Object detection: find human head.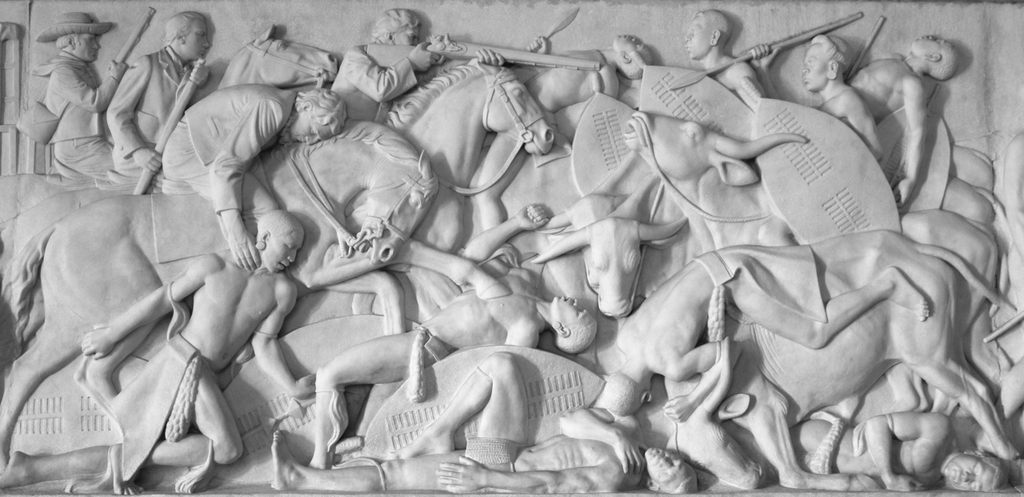
bbox=[162, 9, 208, 63].
